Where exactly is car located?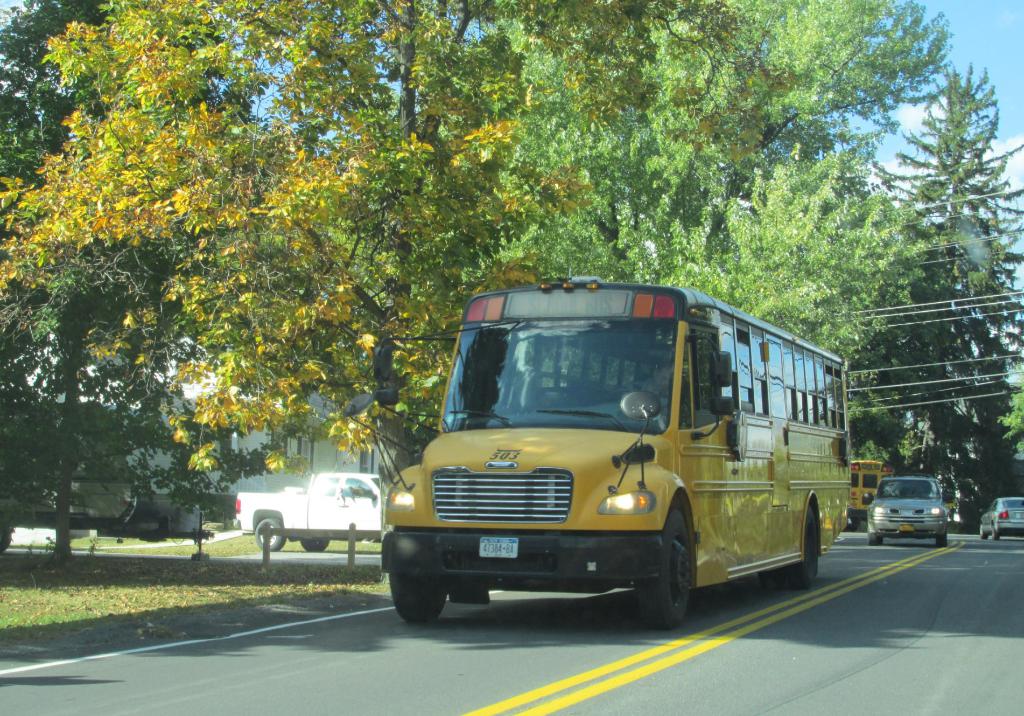
Its bounding box is <region>863, 471, 953, 549</region>.
